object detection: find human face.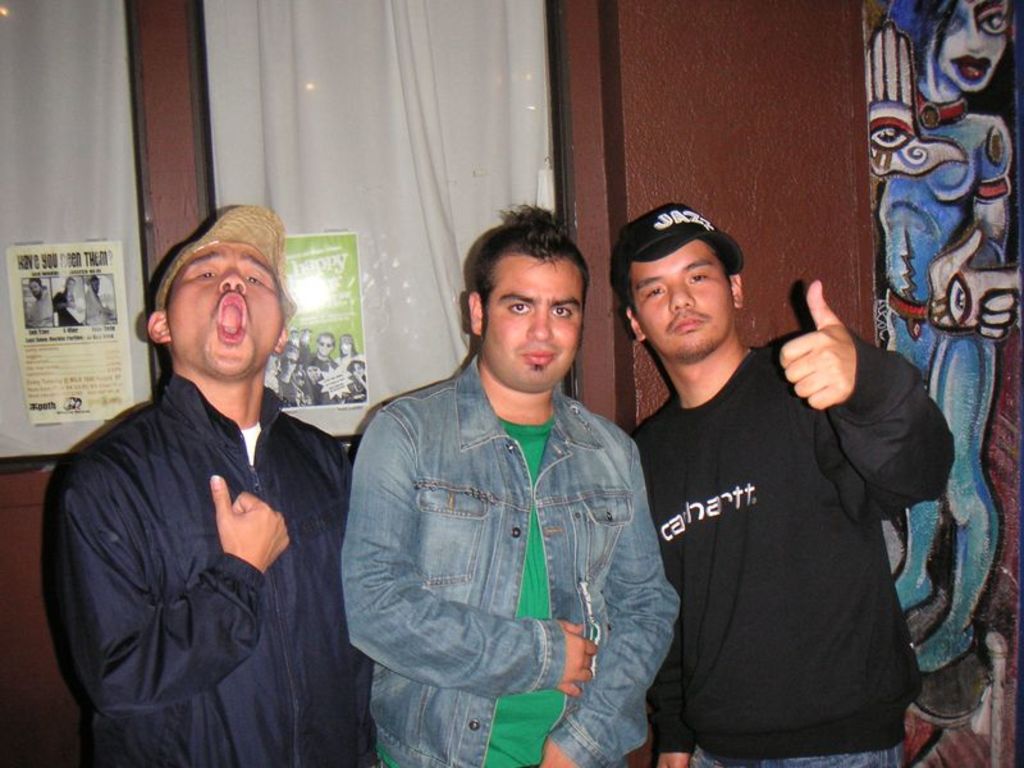
480/253/588/393.
